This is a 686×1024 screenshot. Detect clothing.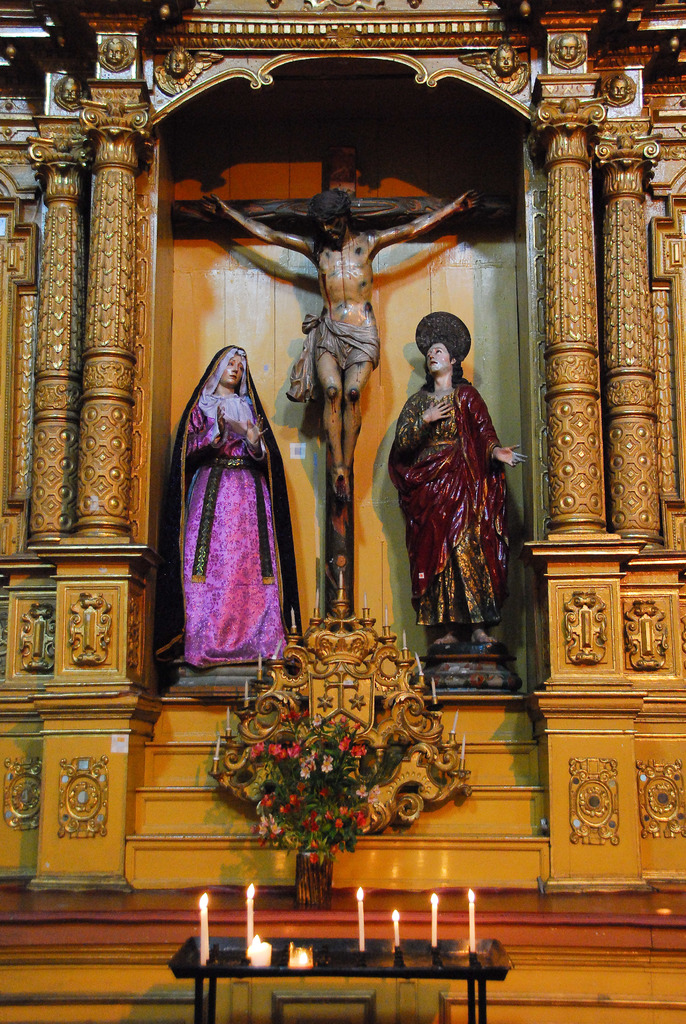
bbox=(387, 407, 541, 653).
